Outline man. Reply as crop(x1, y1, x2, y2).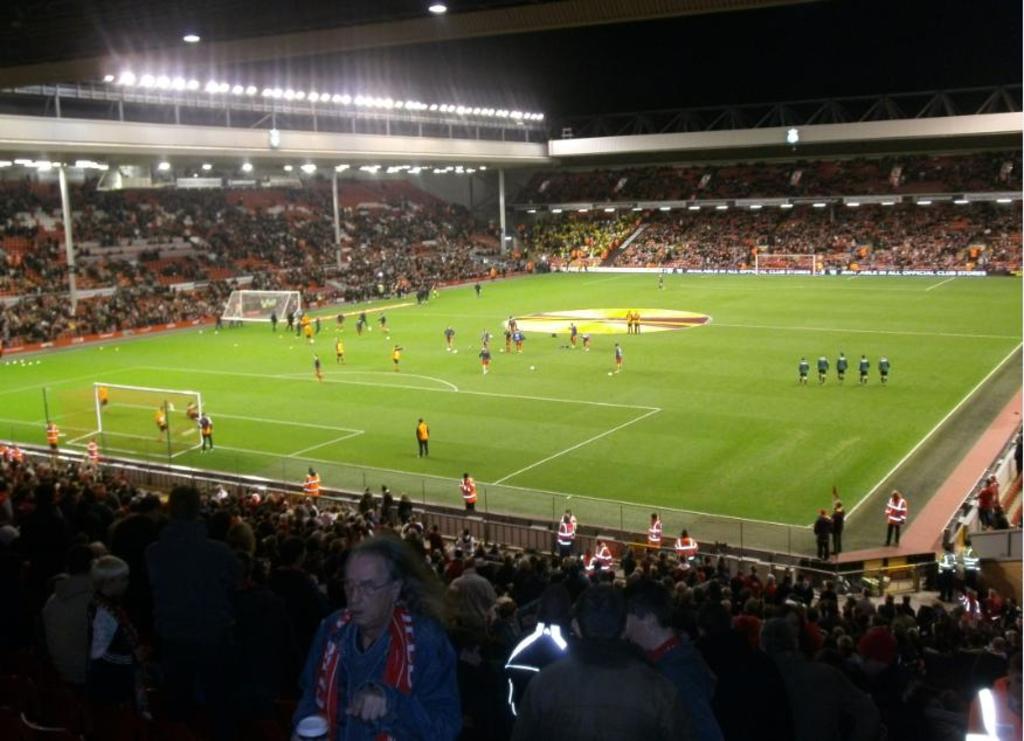
crop(359, 313, 365, 333).
